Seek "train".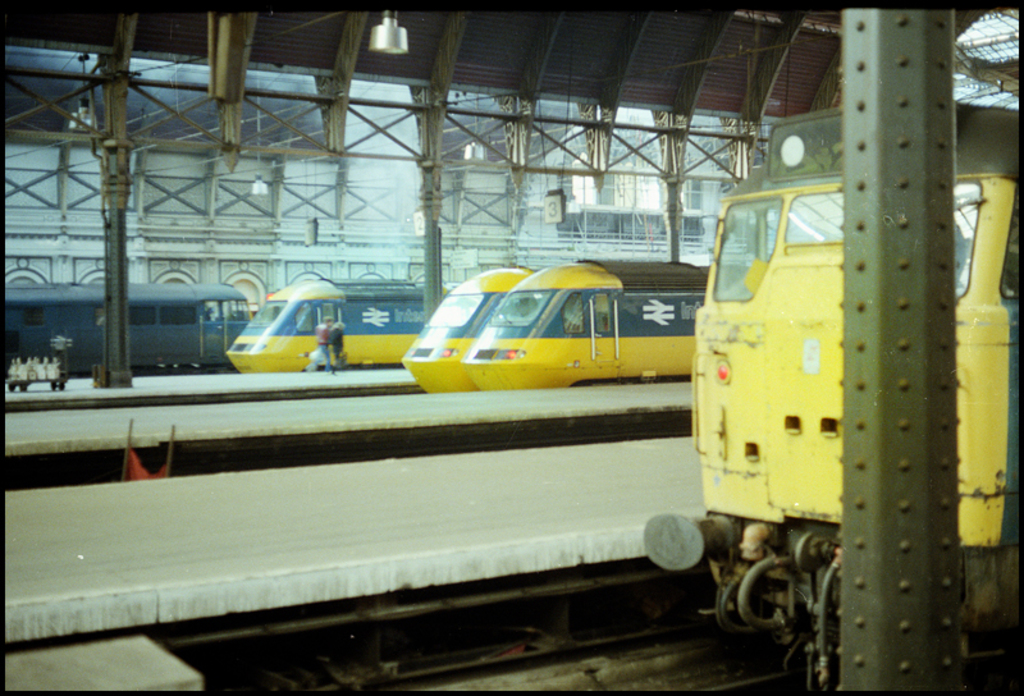
(461,253,698,393).
